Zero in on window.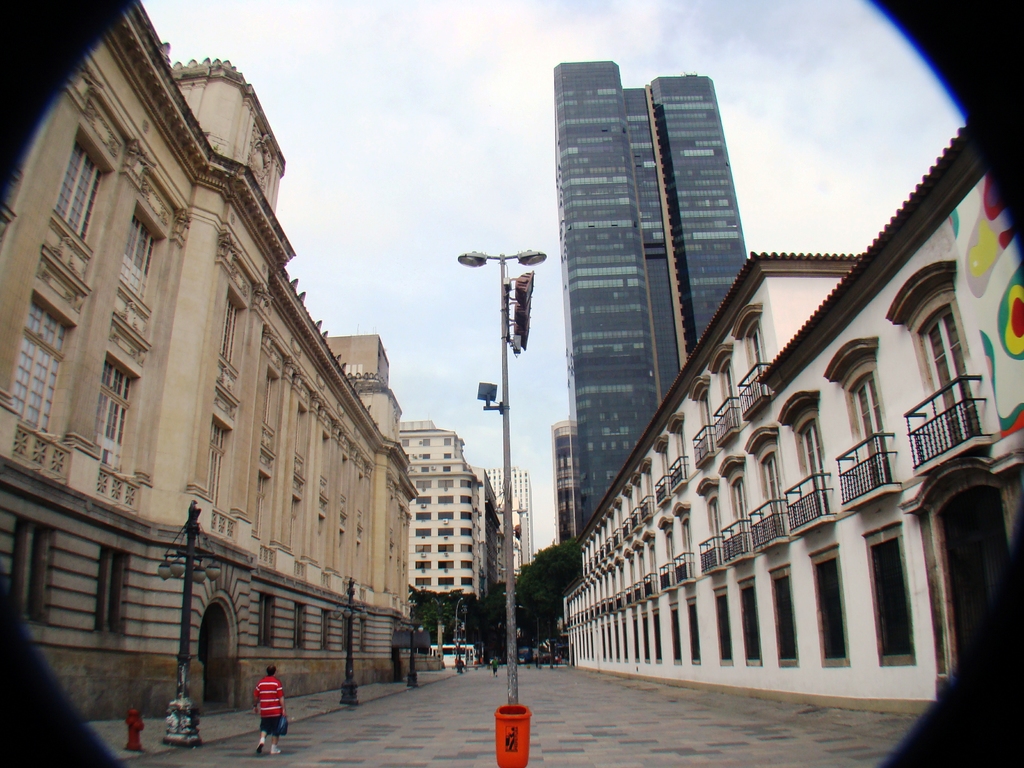
Zeroed in: [x1=731, y1=477, x2=749, y2=545].
